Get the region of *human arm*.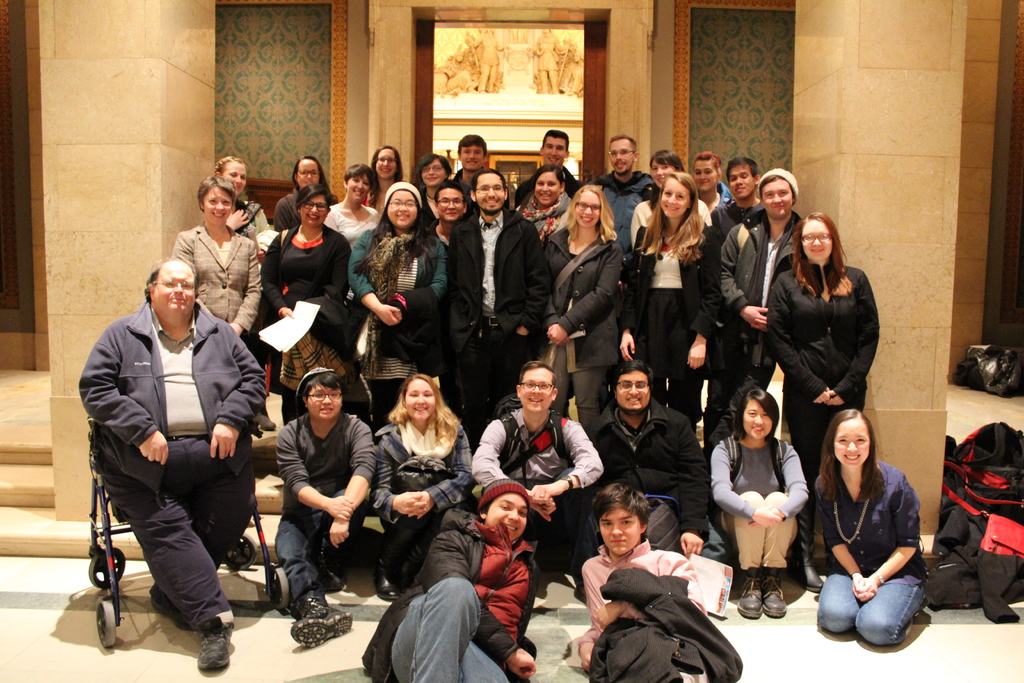
<region>218, 247, 259, 336</region>.
